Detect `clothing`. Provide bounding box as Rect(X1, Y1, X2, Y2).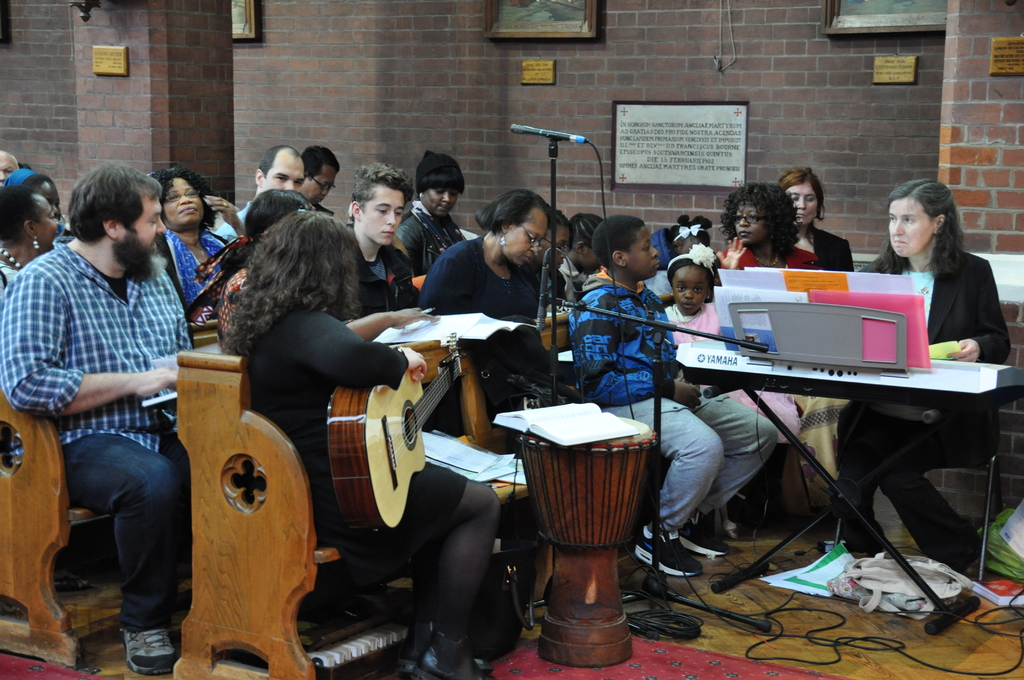
Rect(217, 209, 253, 238).
